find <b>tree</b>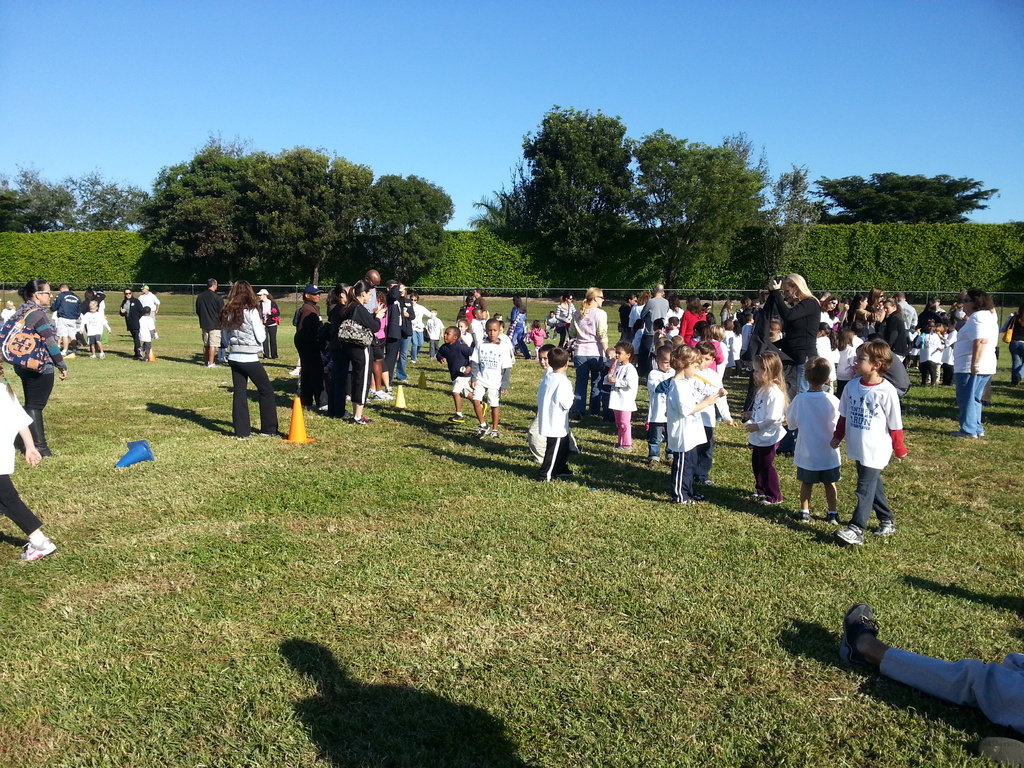
718/129/806/315
